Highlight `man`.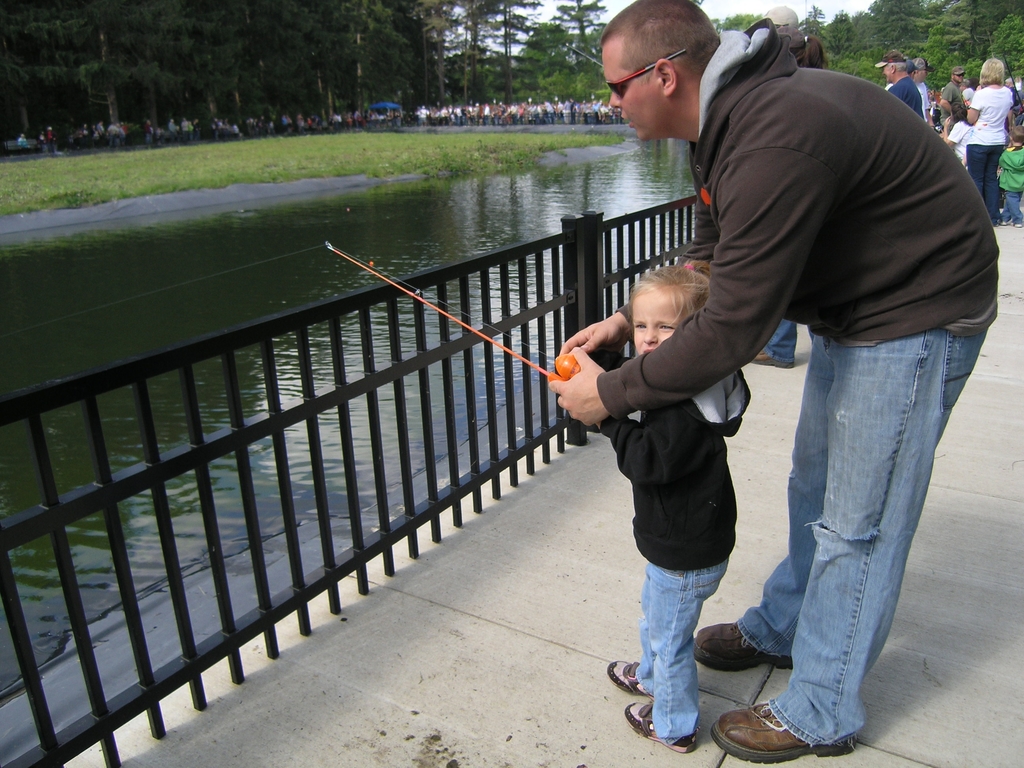
Highlighted region: bbox=[910, 56, 935, 131].
